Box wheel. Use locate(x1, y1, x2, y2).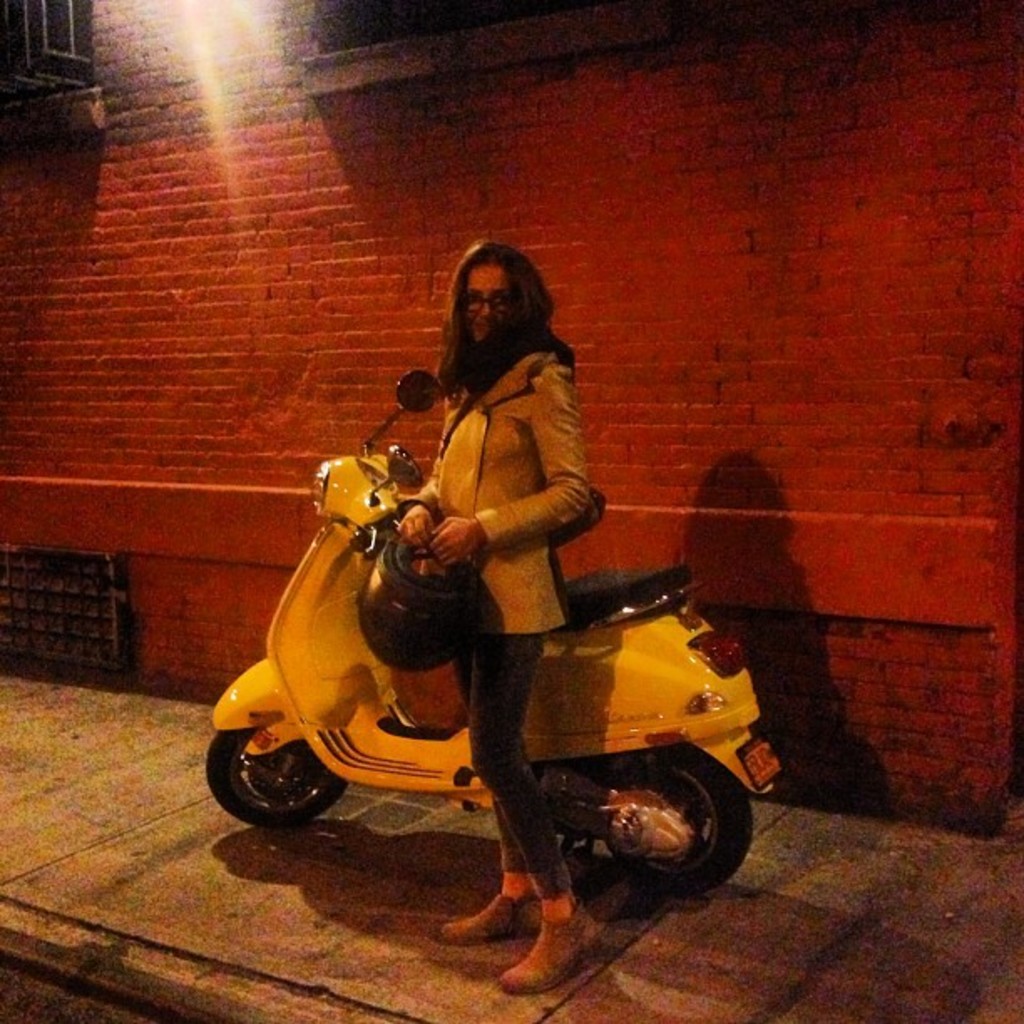
locate(202, 674, 370, 828).
